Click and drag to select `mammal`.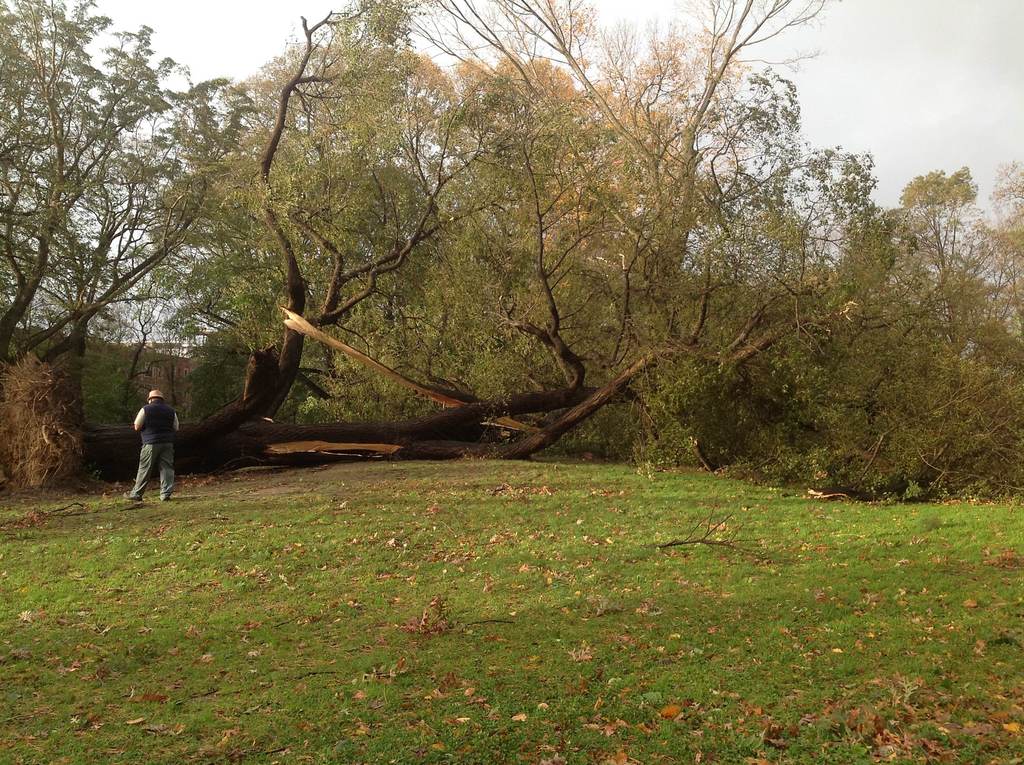
Selection: l=113, t=389, r=179, b=489.
